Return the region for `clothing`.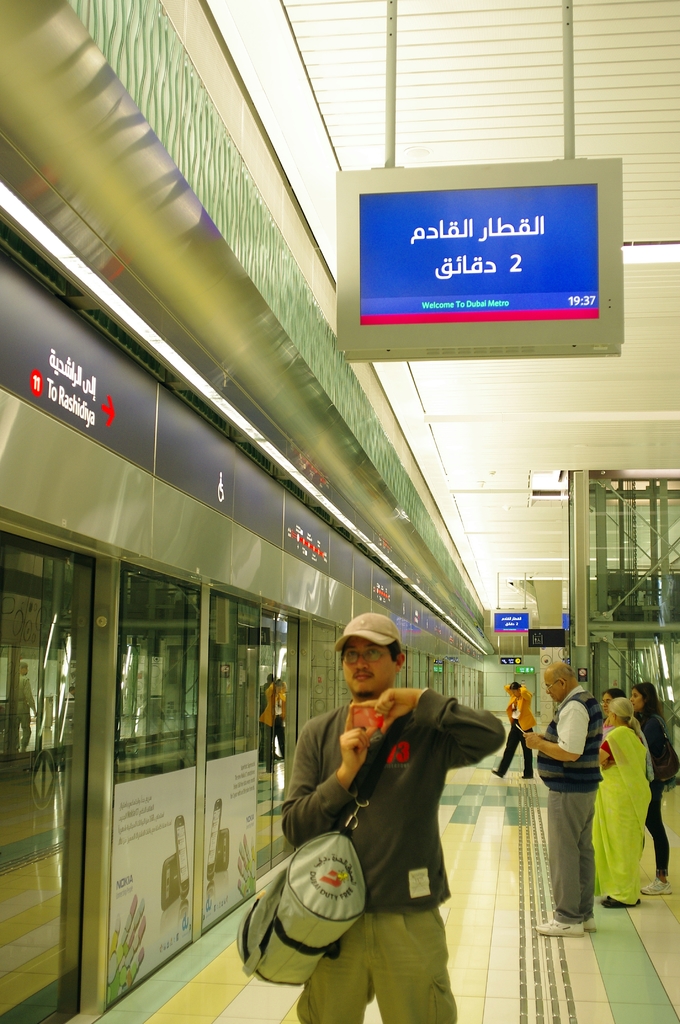
590 722 655 904.
